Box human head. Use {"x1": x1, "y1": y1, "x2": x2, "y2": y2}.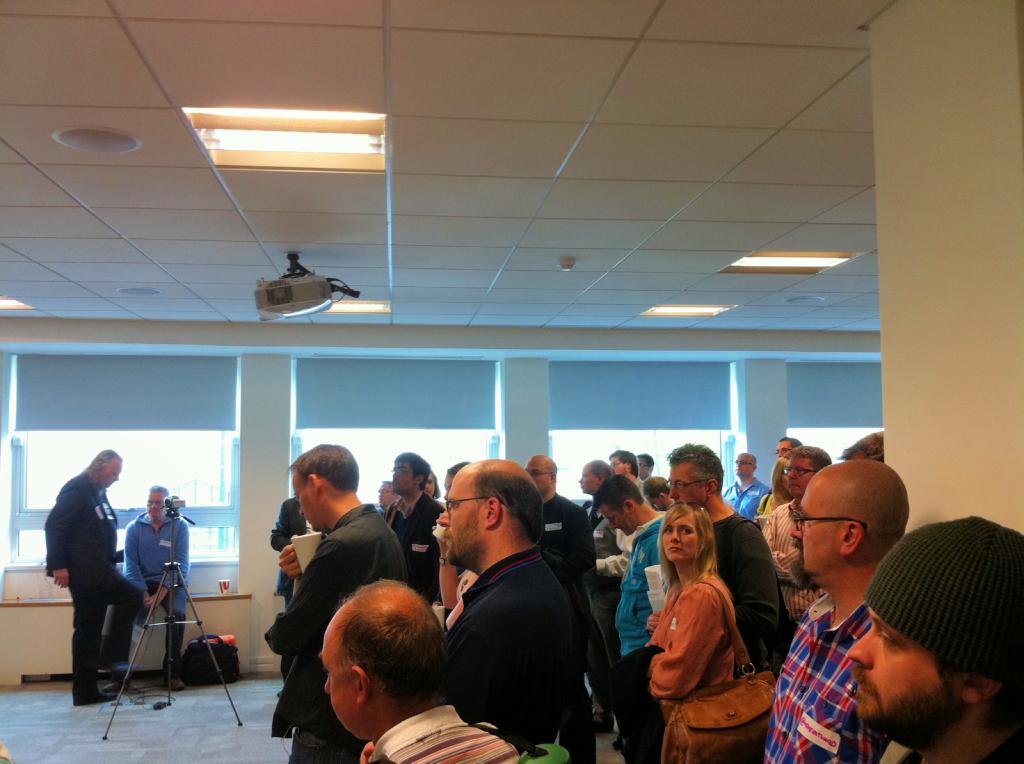
{"x1": 735, "y1": 451, "x2": 758, "y2": 476}.
